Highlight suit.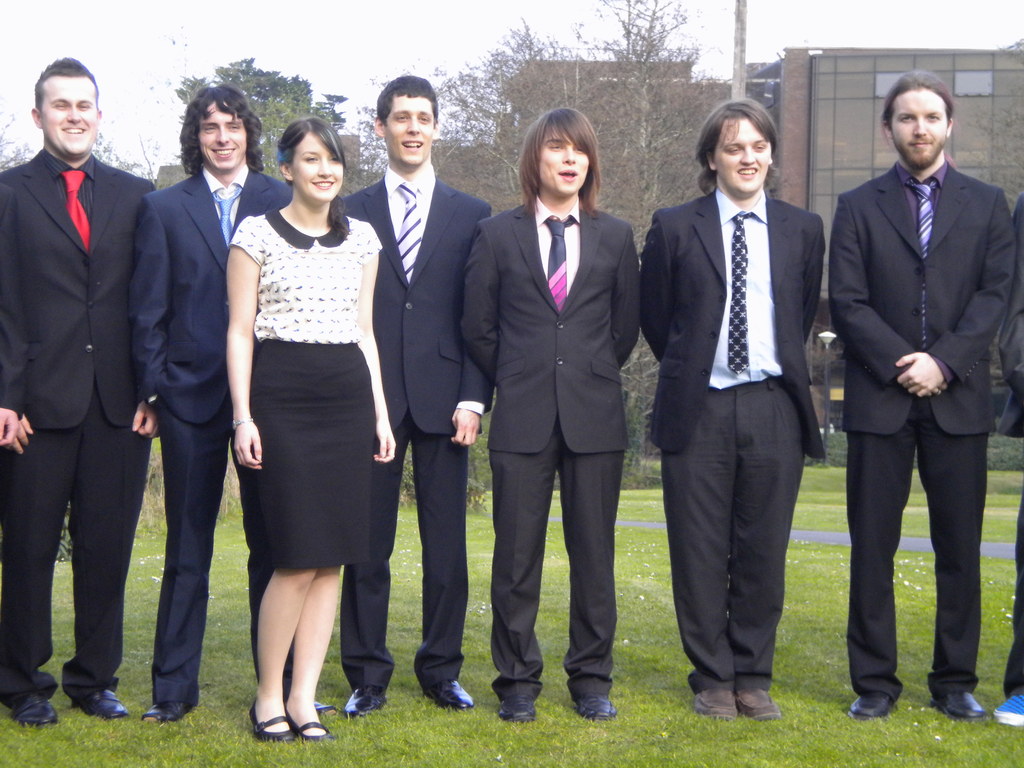
Highlighted region: x1=123, y1=165, x2=296, y2=706.
